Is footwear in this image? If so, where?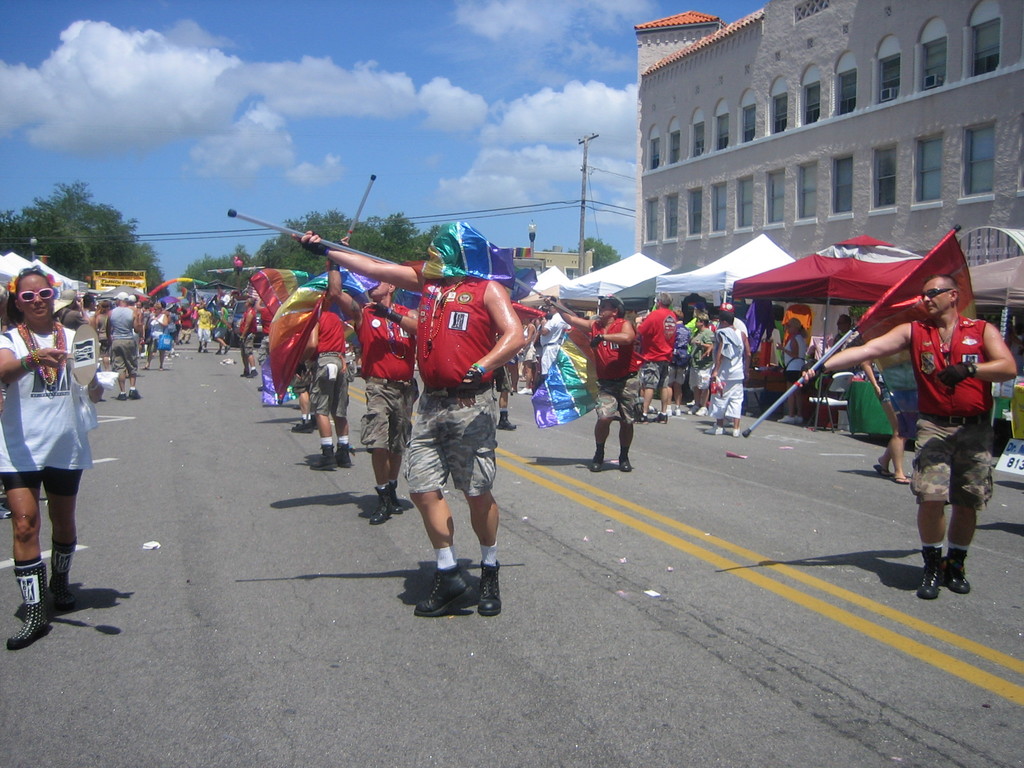
Yes, at box=[245, 365, 259, 379].
